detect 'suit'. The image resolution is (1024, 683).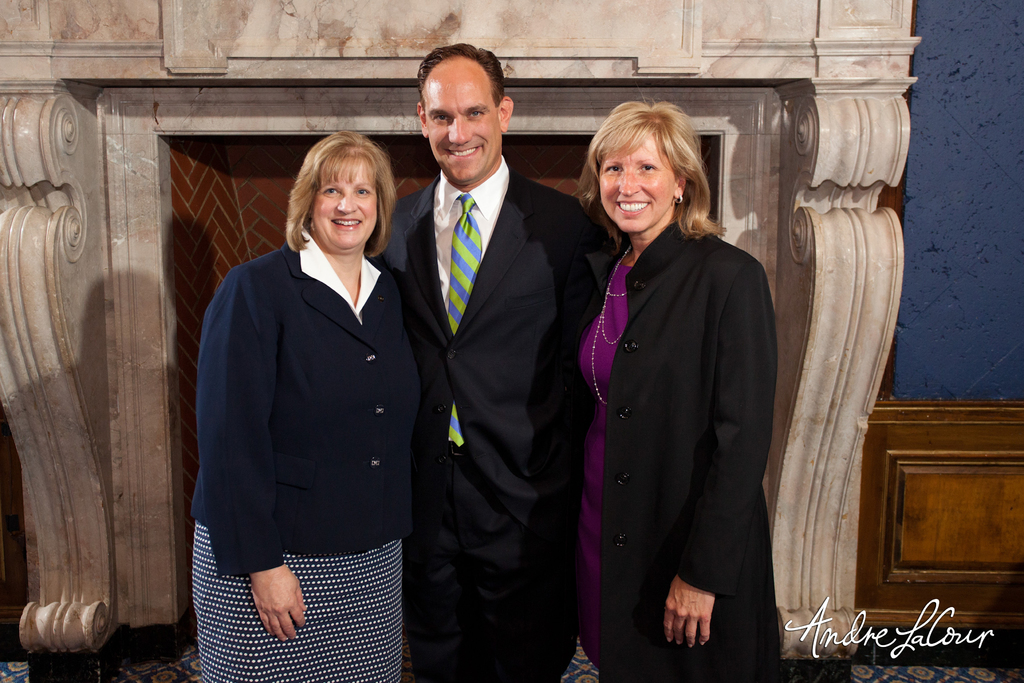
(390,41,582,682).
